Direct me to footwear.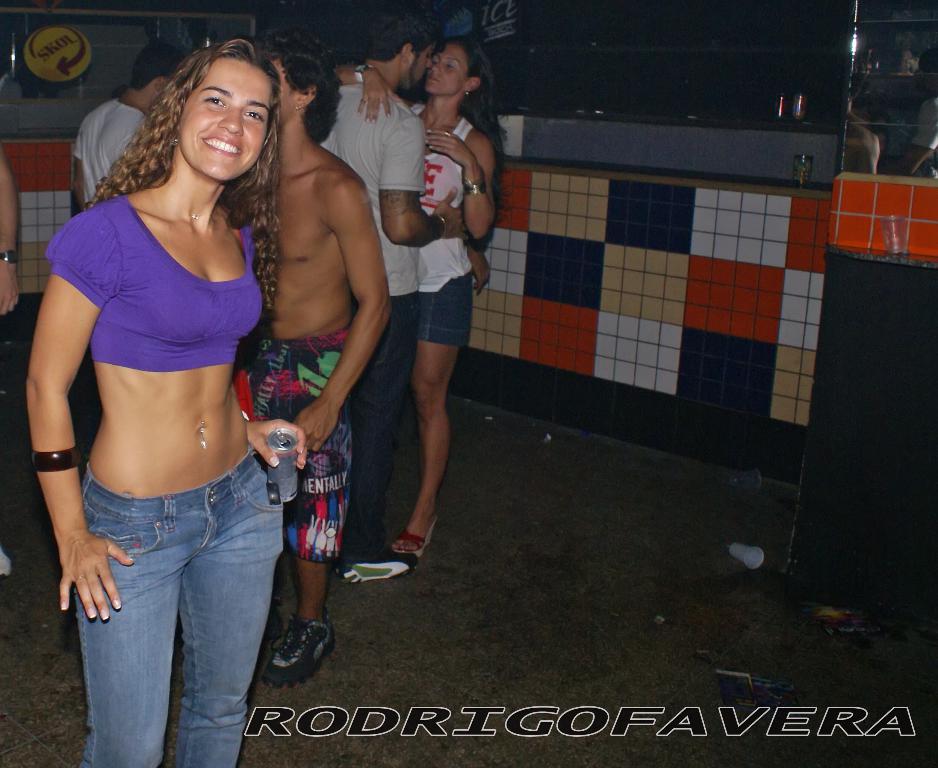
Direction: l=252, t=592, r=286, b=666.
